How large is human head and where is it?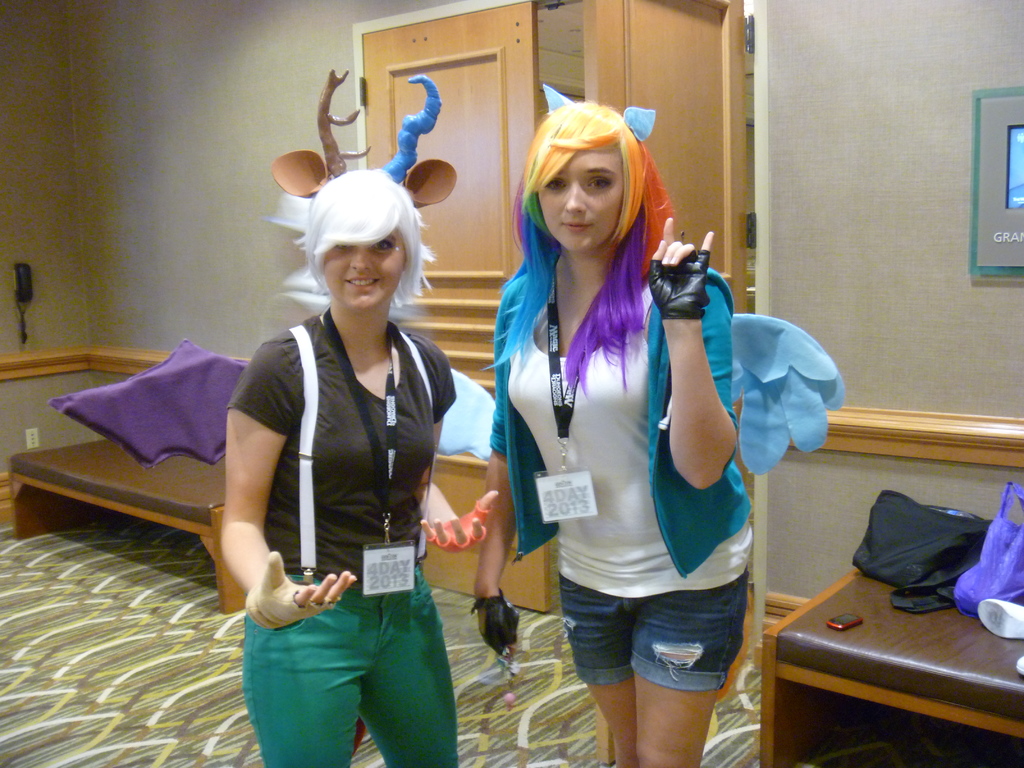
Bounding box: <box>518,90,655,284</box>.
